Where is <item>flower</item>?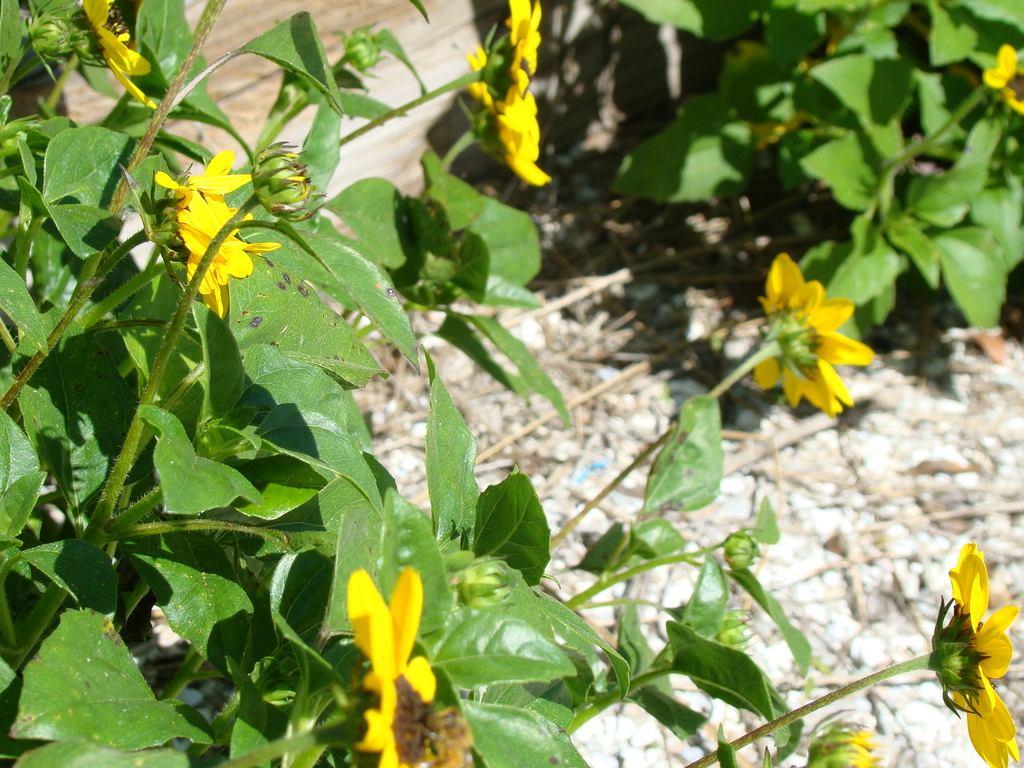
[x1=933, y1=544, x2=1018, y2=767].
